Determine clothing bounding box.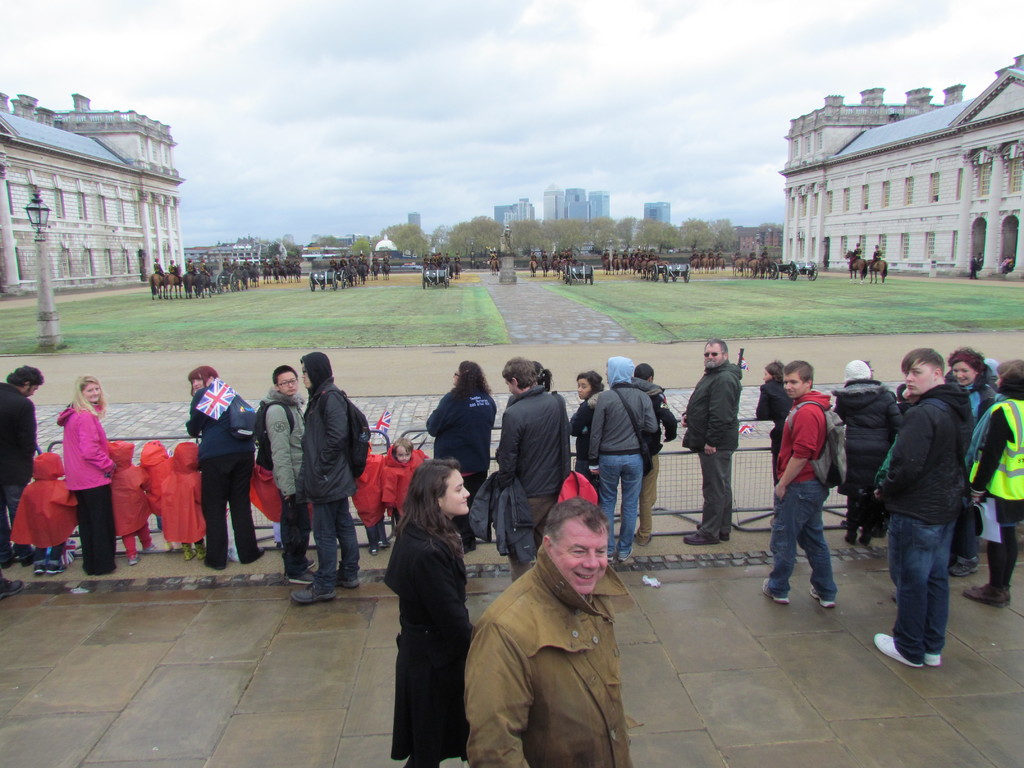
Determined: 371/256/381/268.
